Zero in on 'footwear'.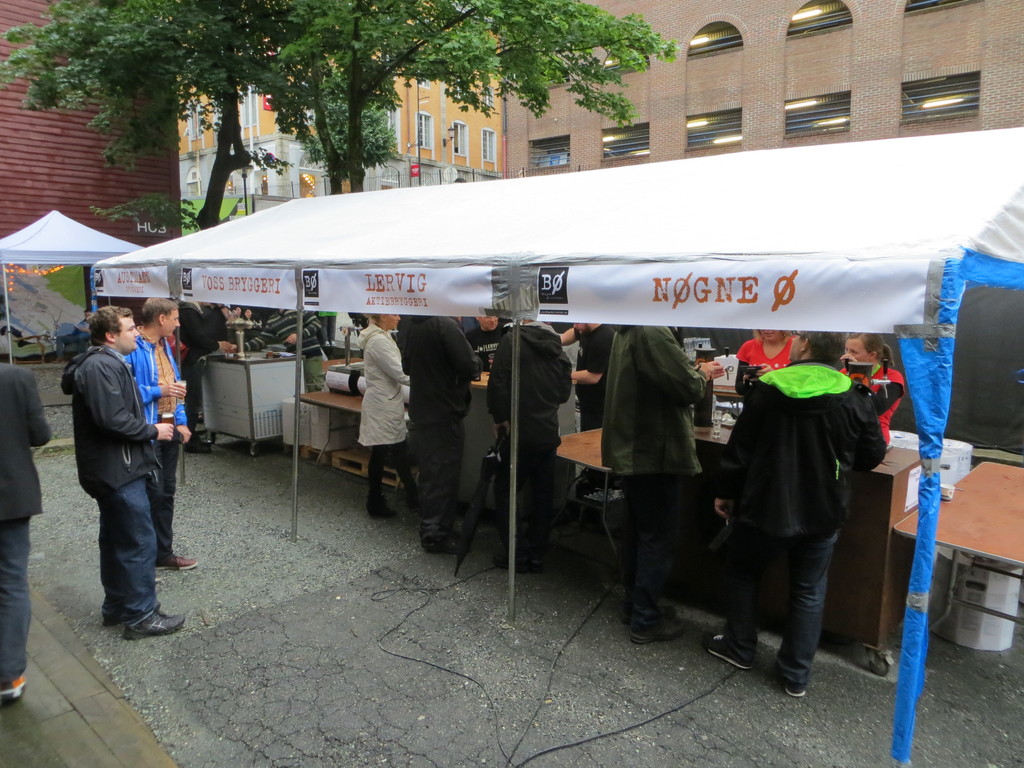
Zeroed in: BBox(374, 503, 398, 519).
